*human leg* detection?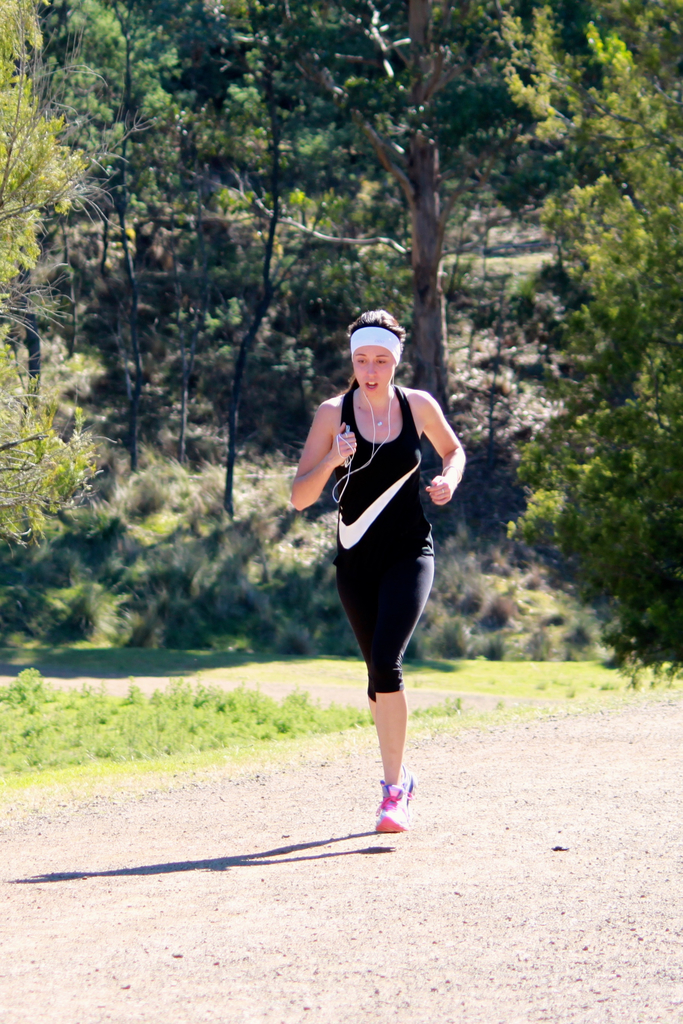
{"left": 378, "top": 693, "right": 412, "bottom": 829}
